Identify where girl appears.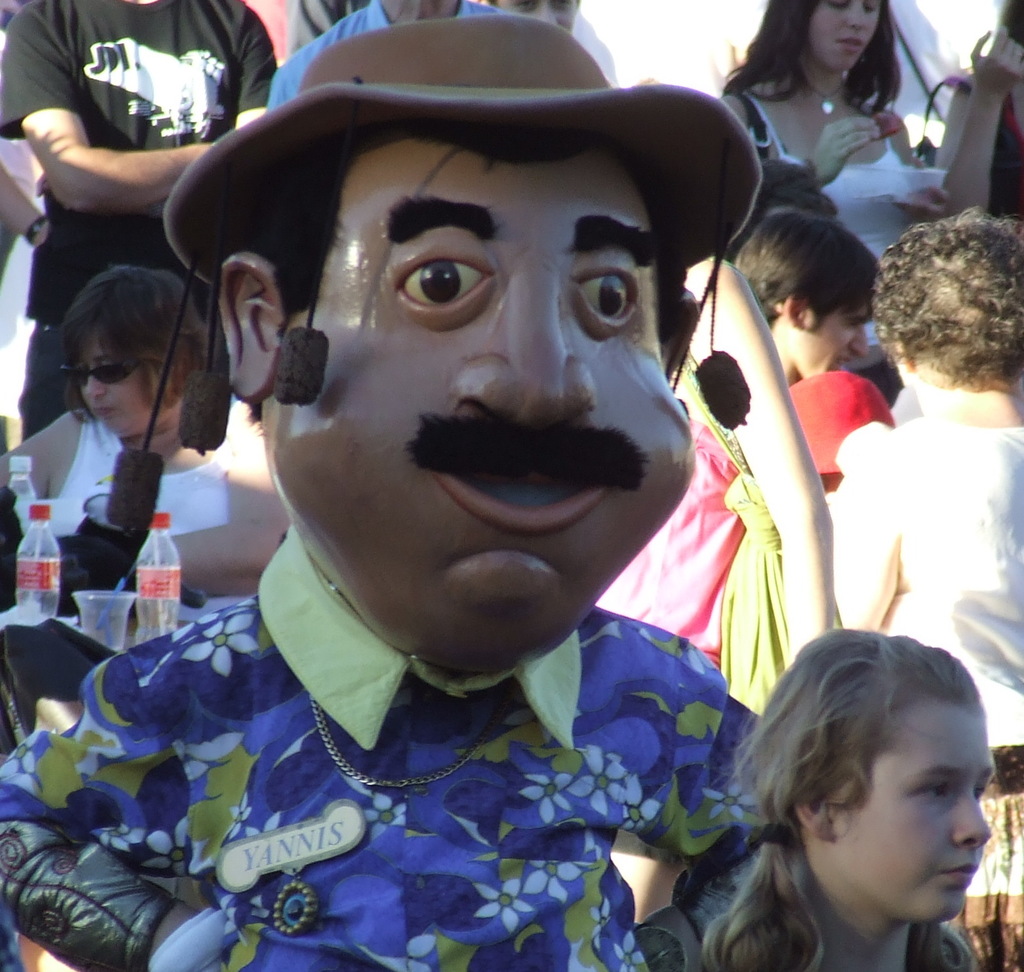
Appears at 703,627,989,971.
